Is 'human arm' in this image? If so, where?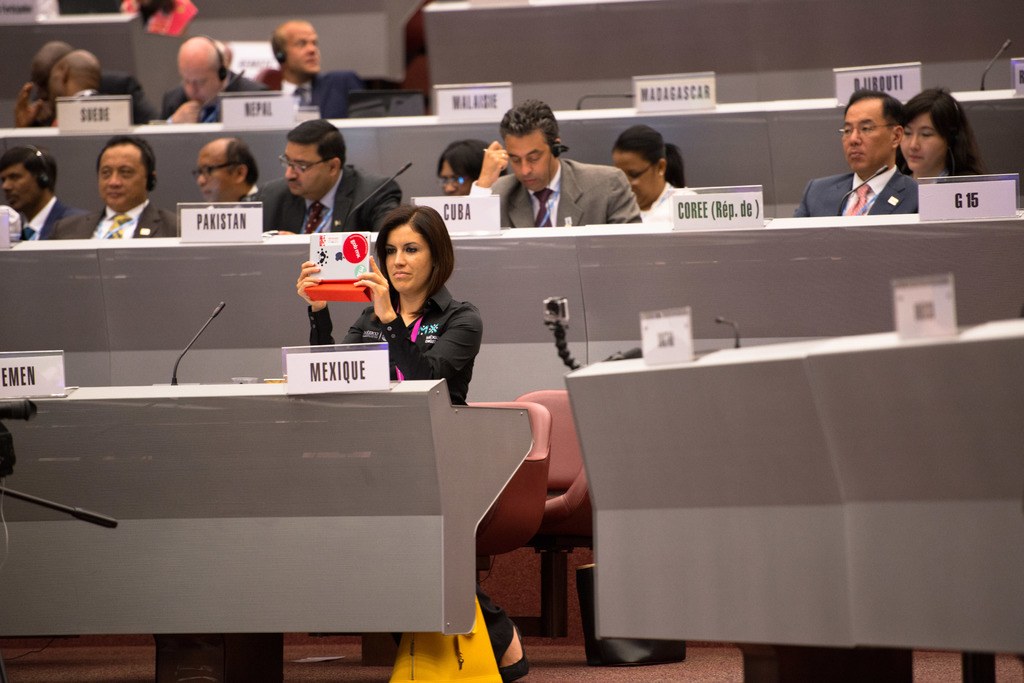
Yes, at BBox(291, 252, 340, 355).
